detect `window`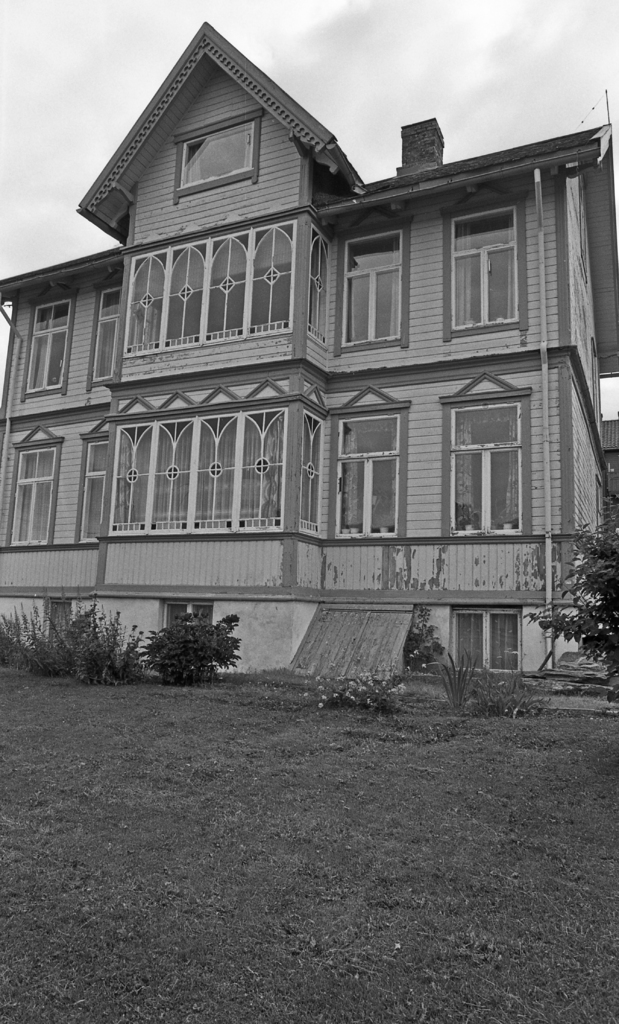
<region>436, 370, 529, 534</region>
